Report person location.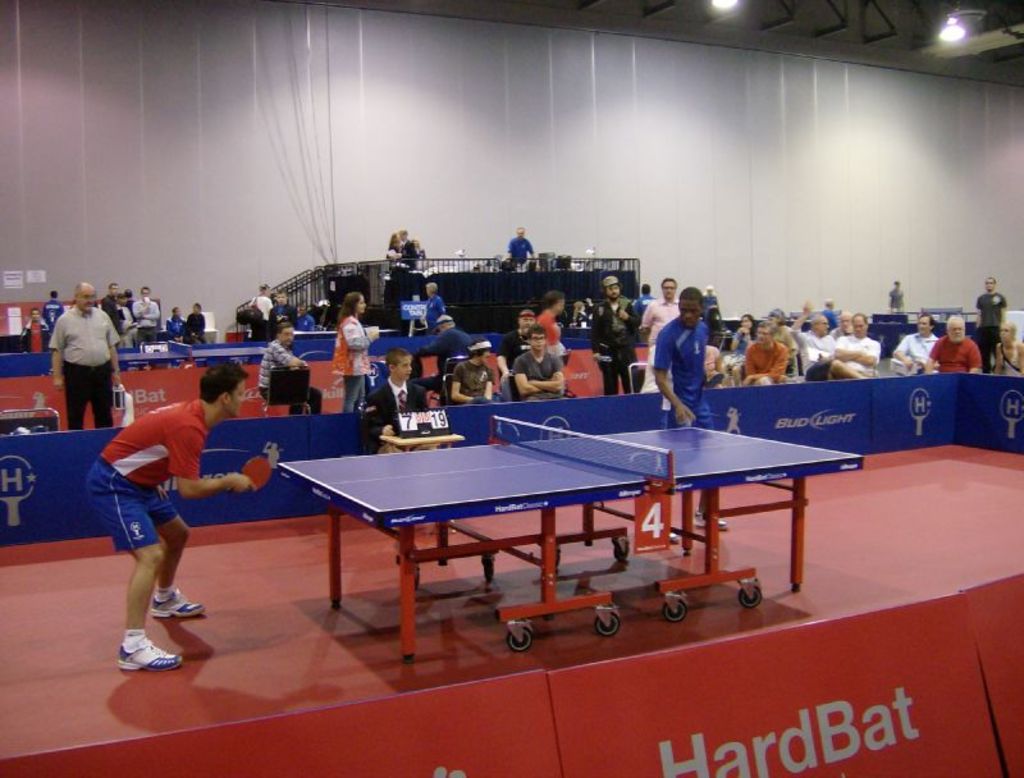
Report: bbox(657, 279, 727, 445).
